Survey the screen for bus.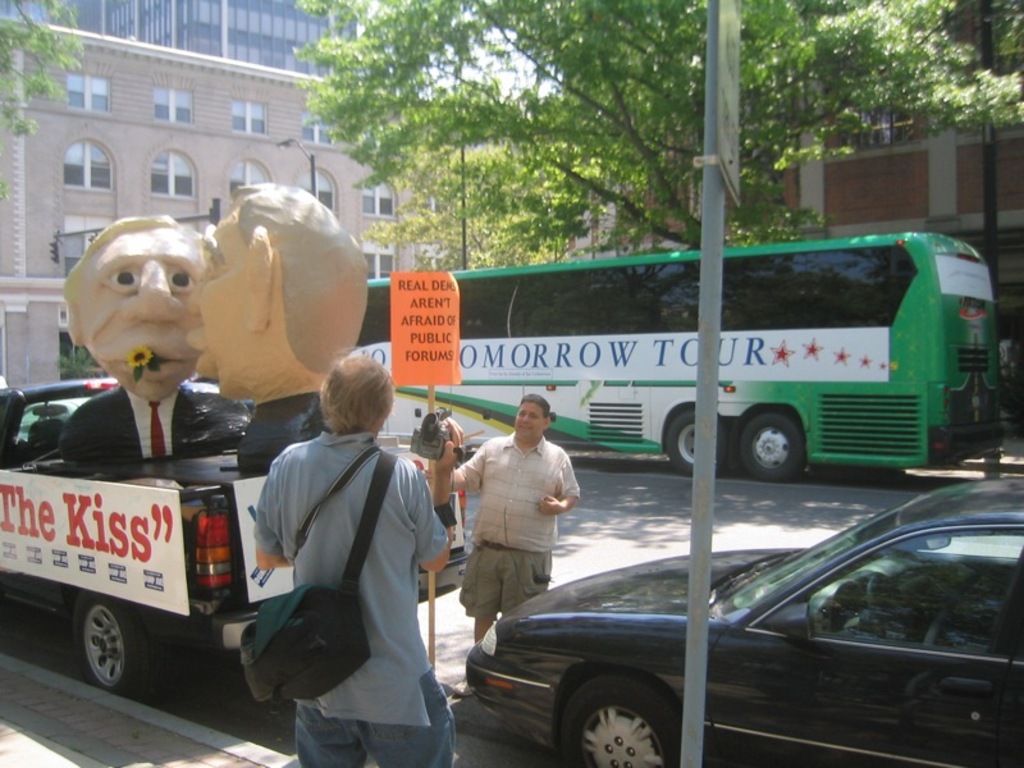
Survey found: detection(342, 225, 1010, 488).
